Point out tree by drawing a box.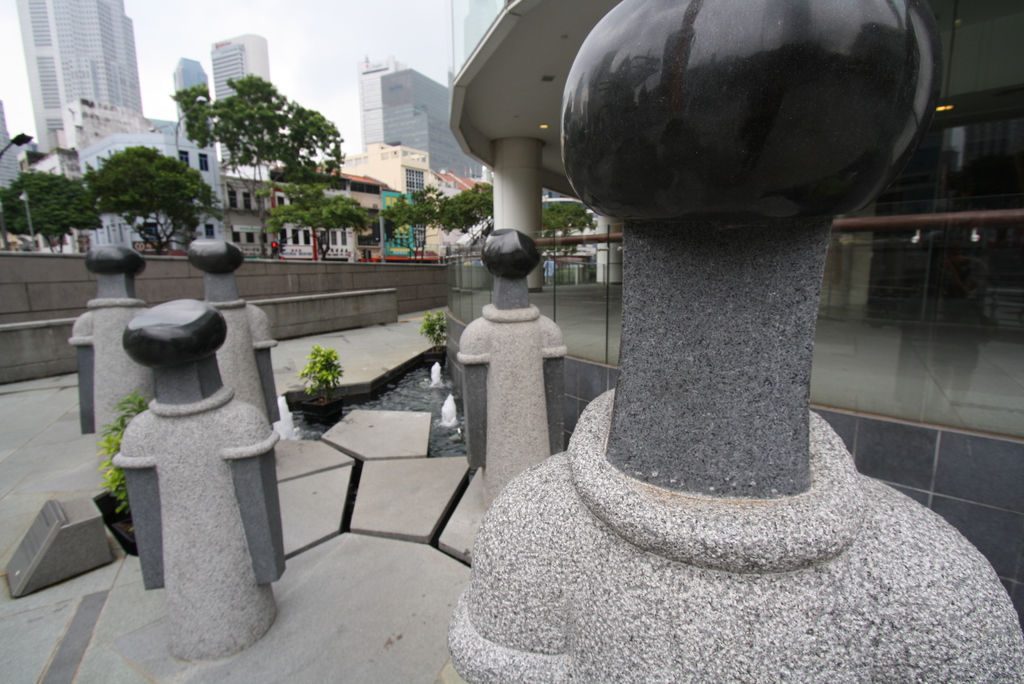
BBox(0, 169, 102, 249).
